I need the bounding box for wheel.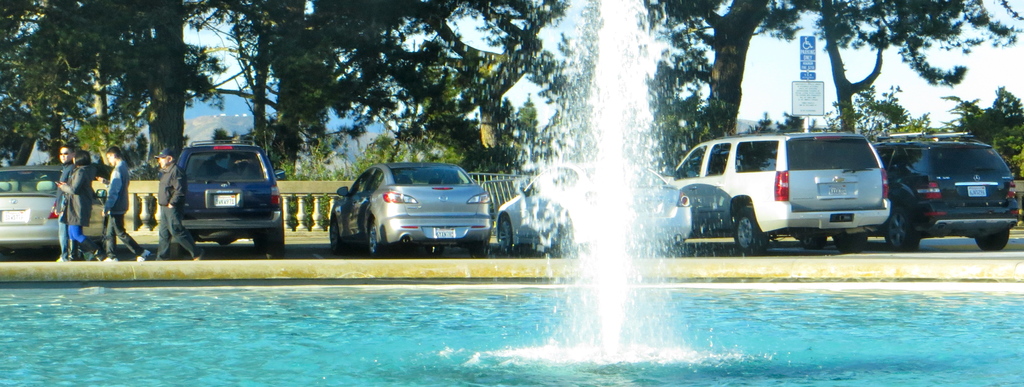
Here it is: BBox(268, 233, 286, 254).
